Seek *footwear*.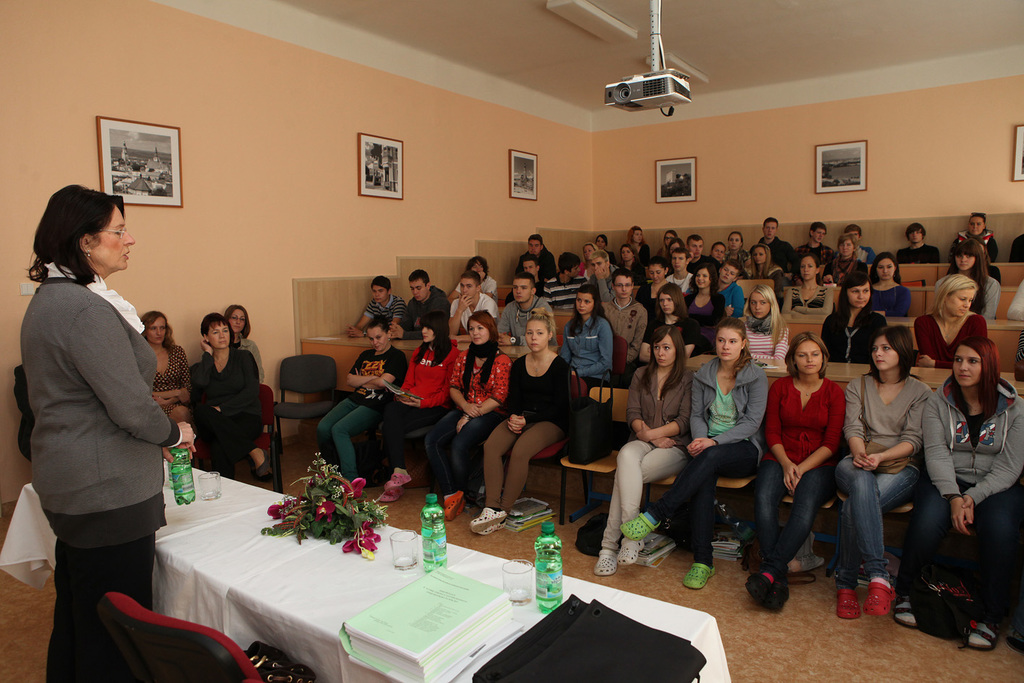
619:535:648:567.
